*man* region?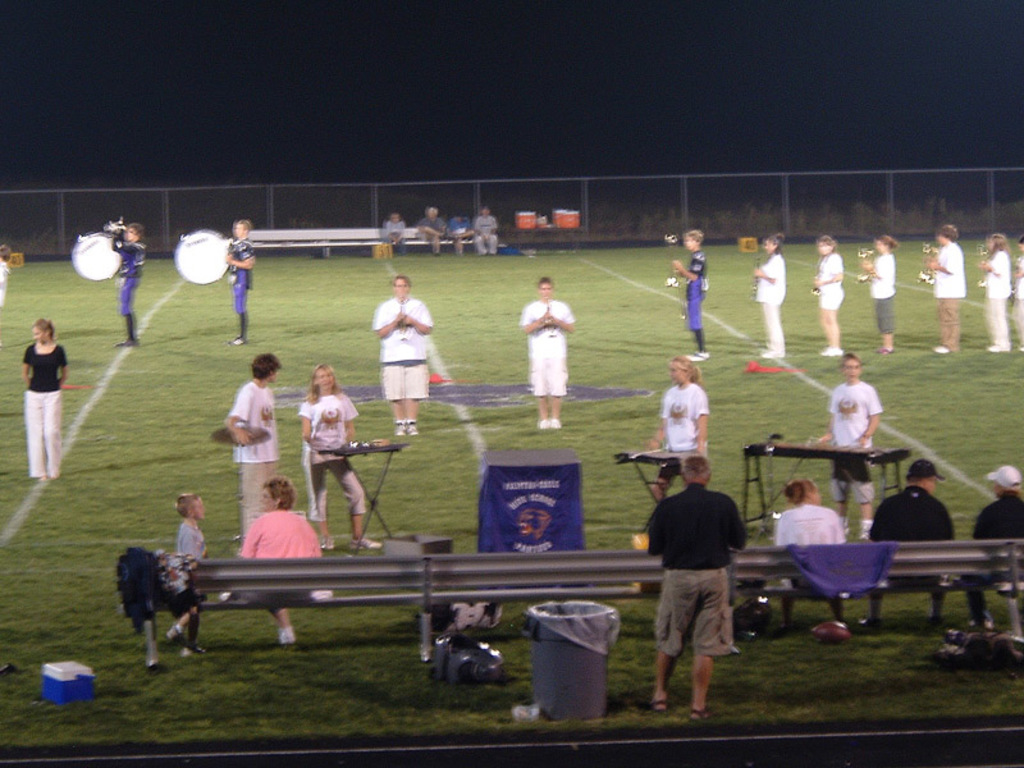
<bbox>229, 351, 282, 539</bbox>
